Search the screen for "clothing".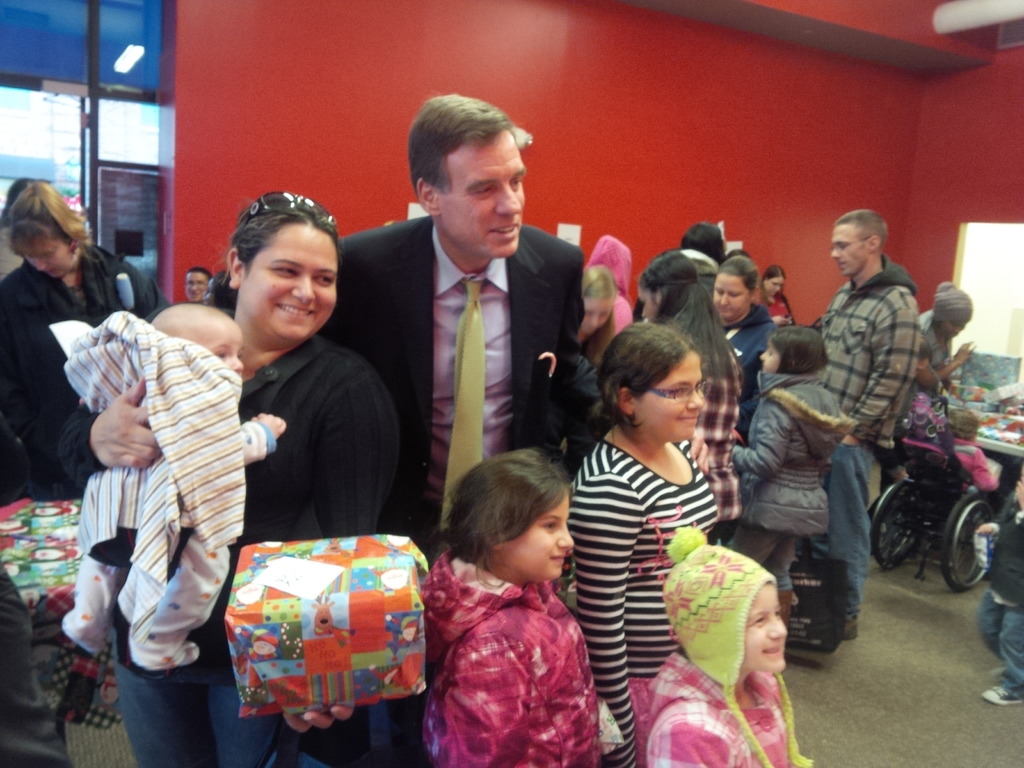
Found at locate(632, 654, 800, 767).
